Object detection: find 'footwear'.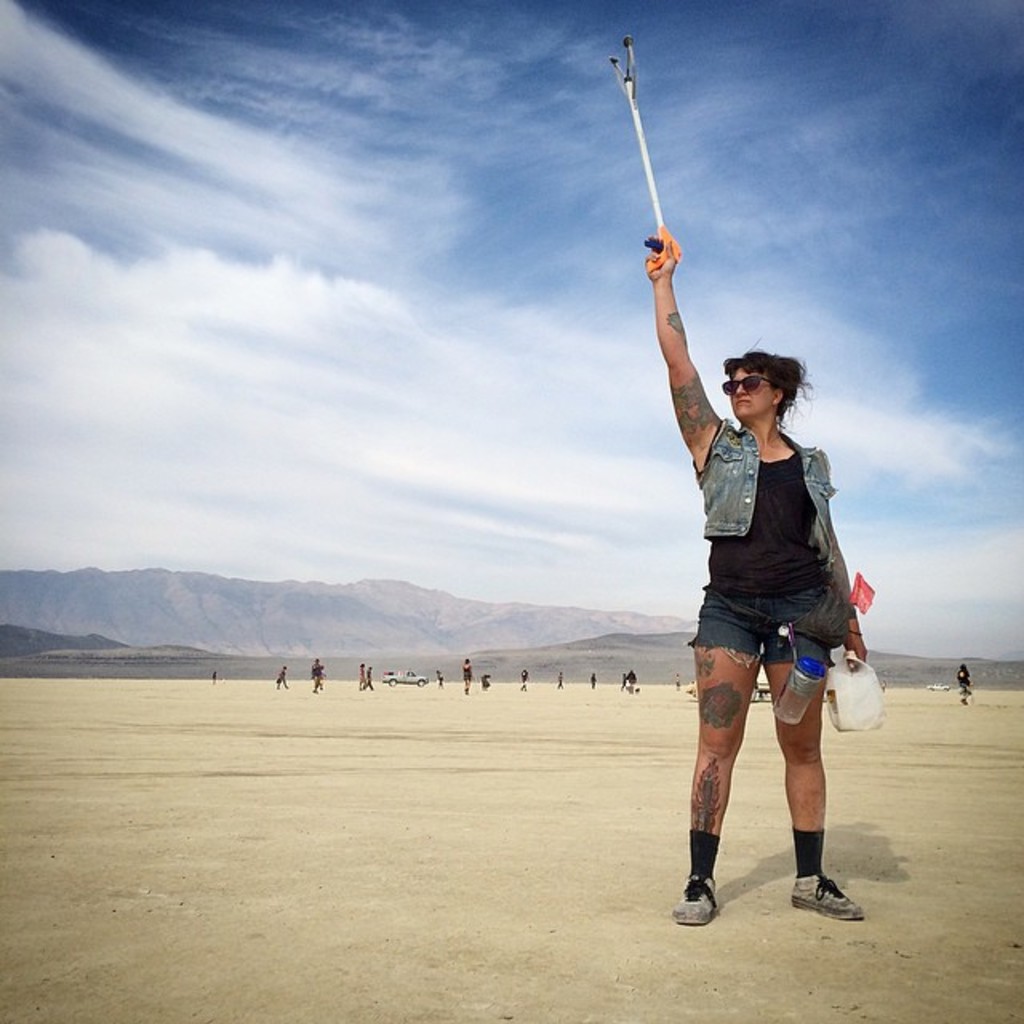
<box>667,862,722,933</box>.
